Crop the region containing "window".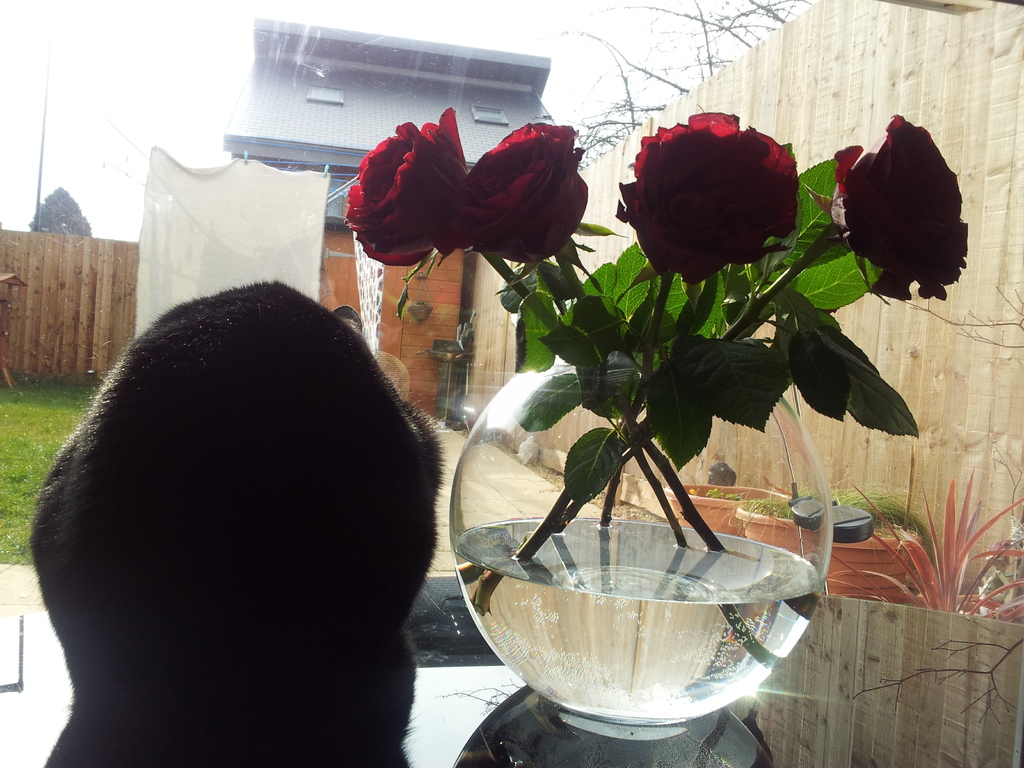
Crop region: x1=310 y1=86 x2=343 y2=102.
